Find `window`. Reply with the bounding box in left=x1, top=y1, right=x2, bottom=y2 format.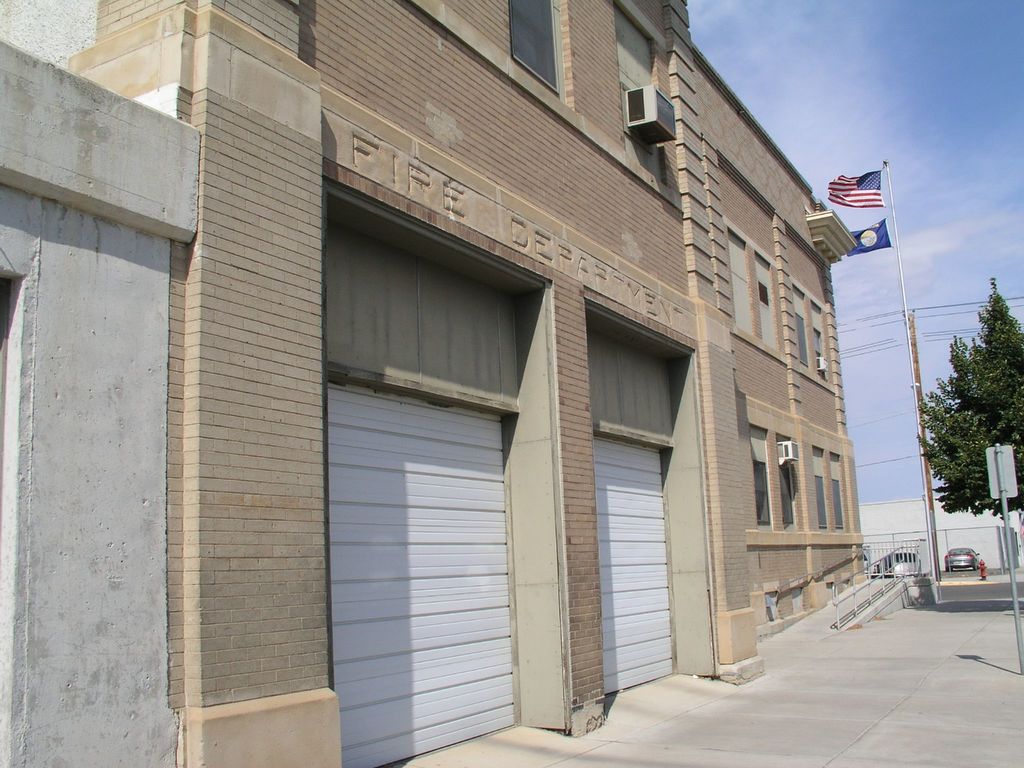
left=808, top=300, right=829, bottom=376.
